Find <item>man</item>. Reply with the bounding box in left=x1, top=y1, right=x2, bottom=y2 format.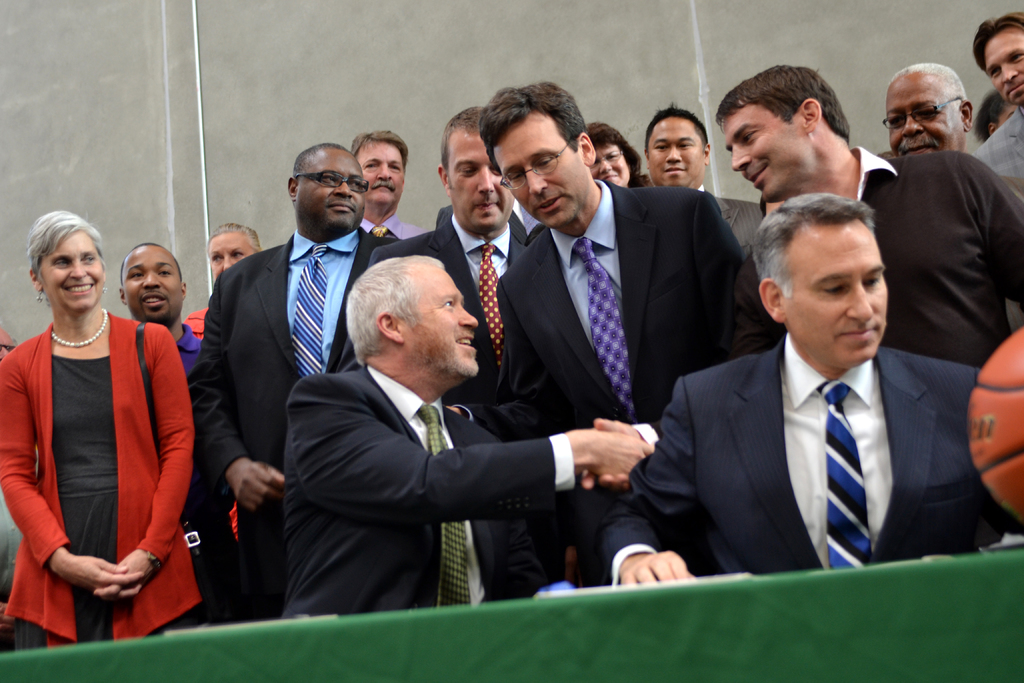
left=599, top=188, right=1023, bottom=589.
